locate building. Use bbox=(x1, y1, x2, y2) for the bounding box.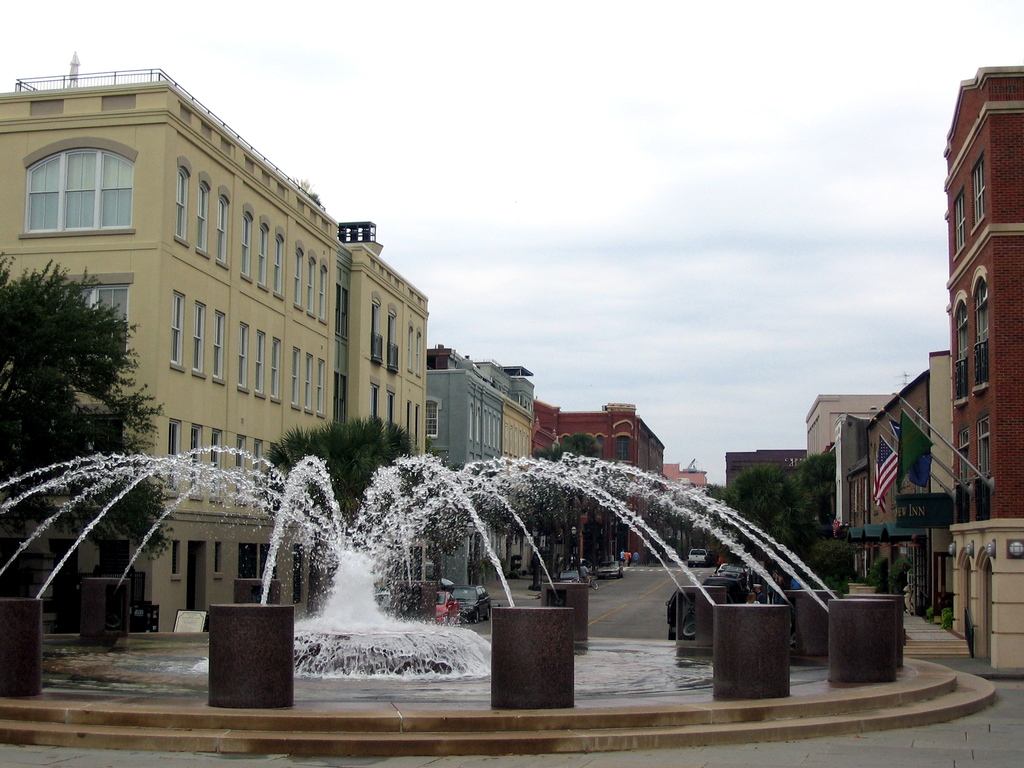
bbox=(794, 395, 897, 458).
